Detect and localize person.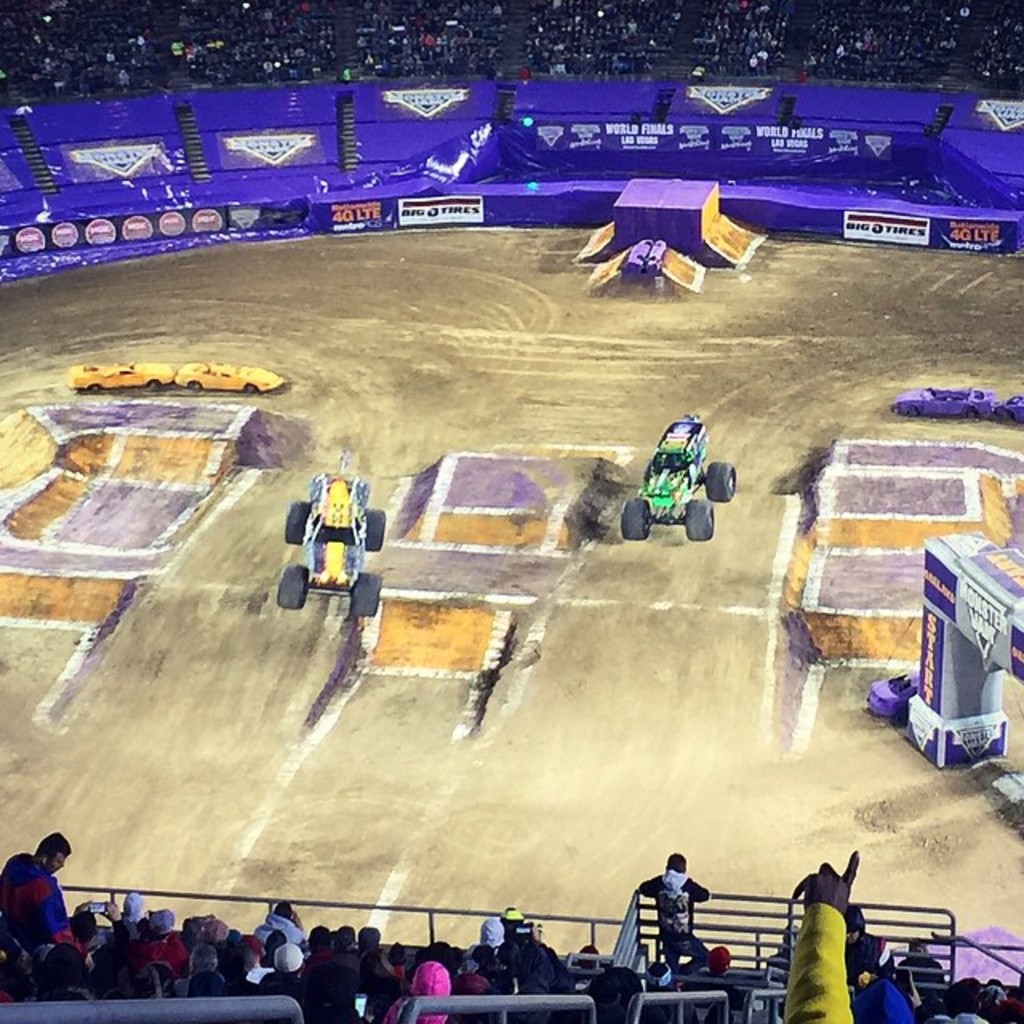
Localized at <box>120,912,184,973</box>.
